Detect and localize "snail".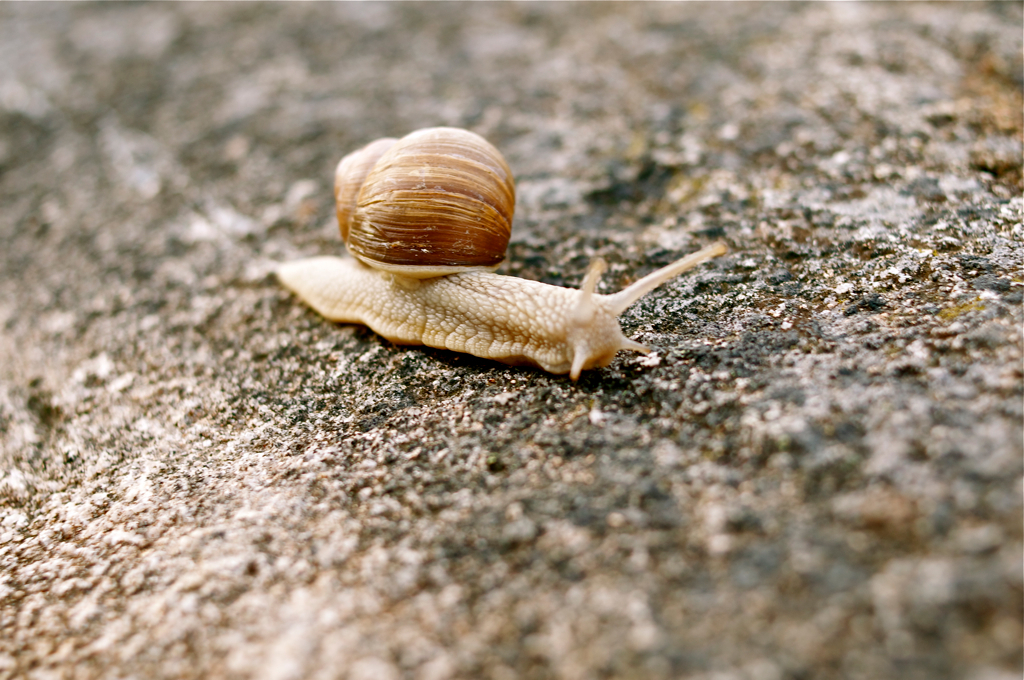
Localized at l=269, t=120, r=730, b=381.
